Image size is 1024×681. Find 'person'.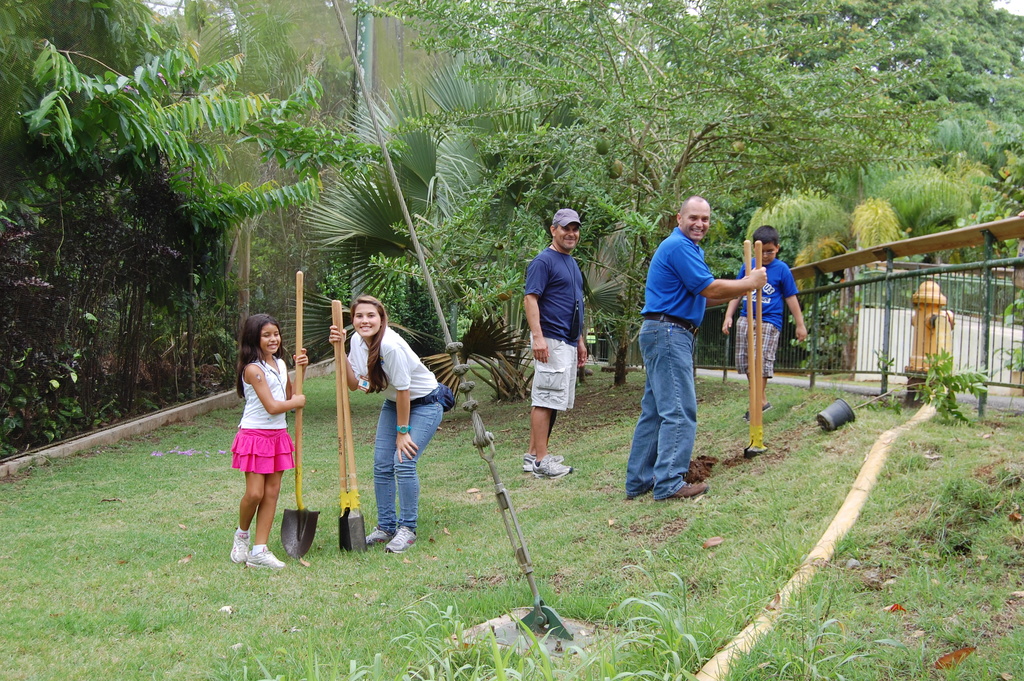
bbox=(522, 210, 588, 482).
